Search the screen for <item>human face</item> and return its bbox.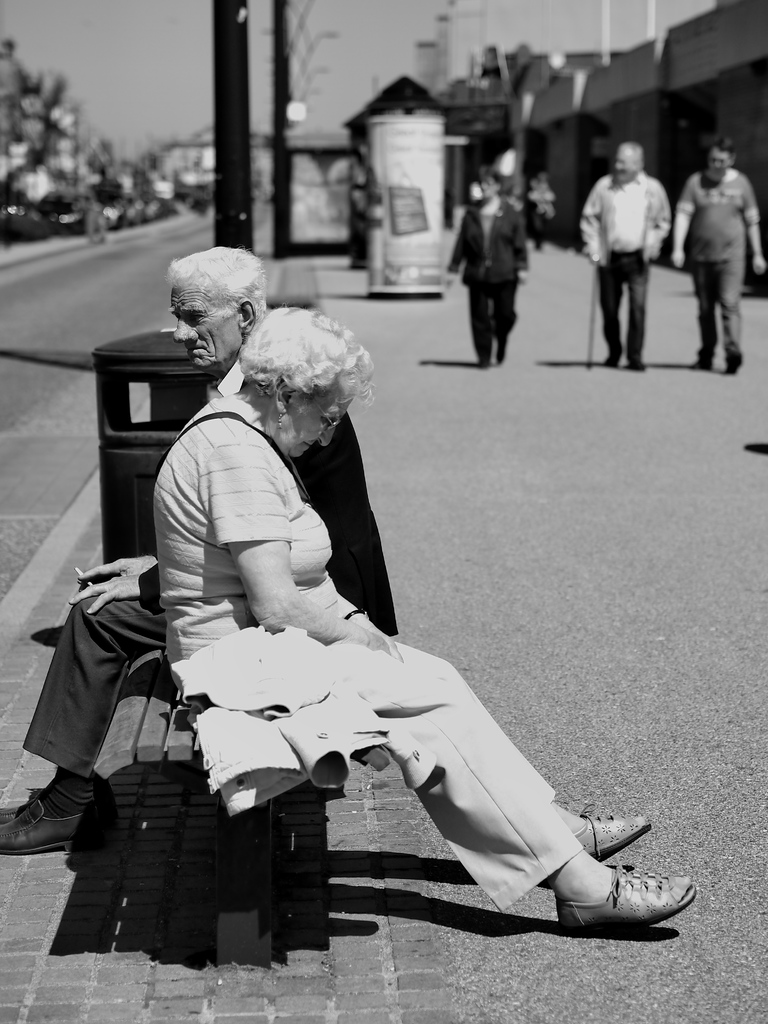
Found: 175:275:240:371.
